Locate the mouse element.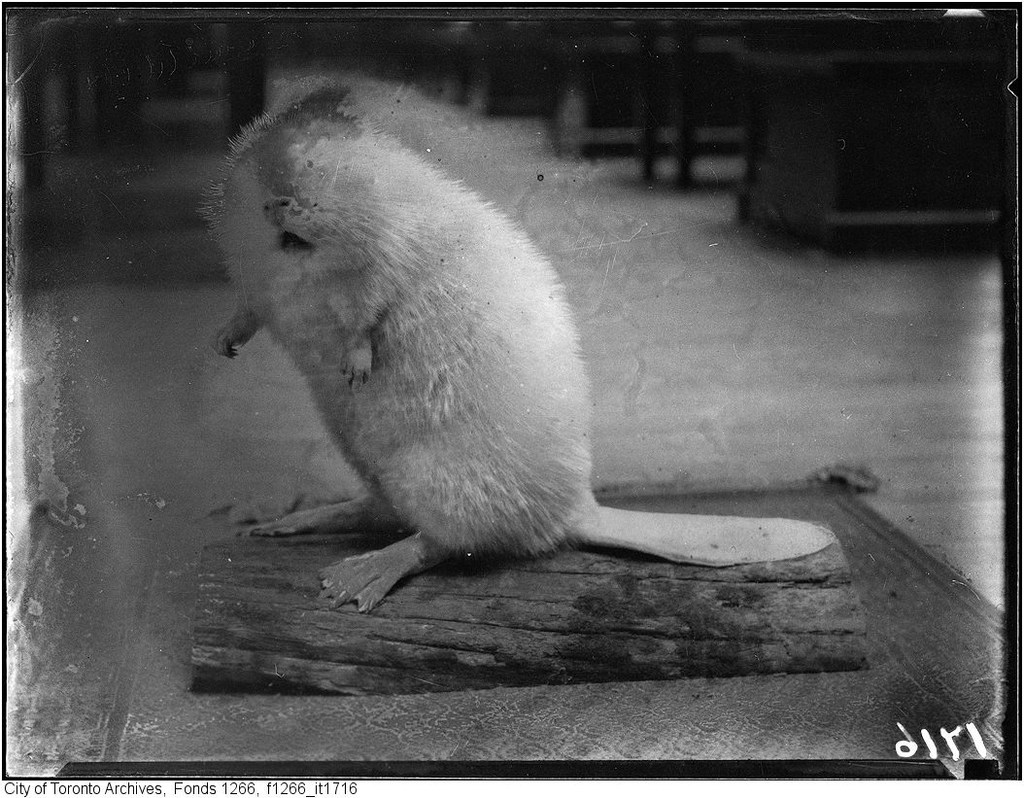
Element bbox: pyautogui.locateOnScreen(213, 114, 585, 602).
